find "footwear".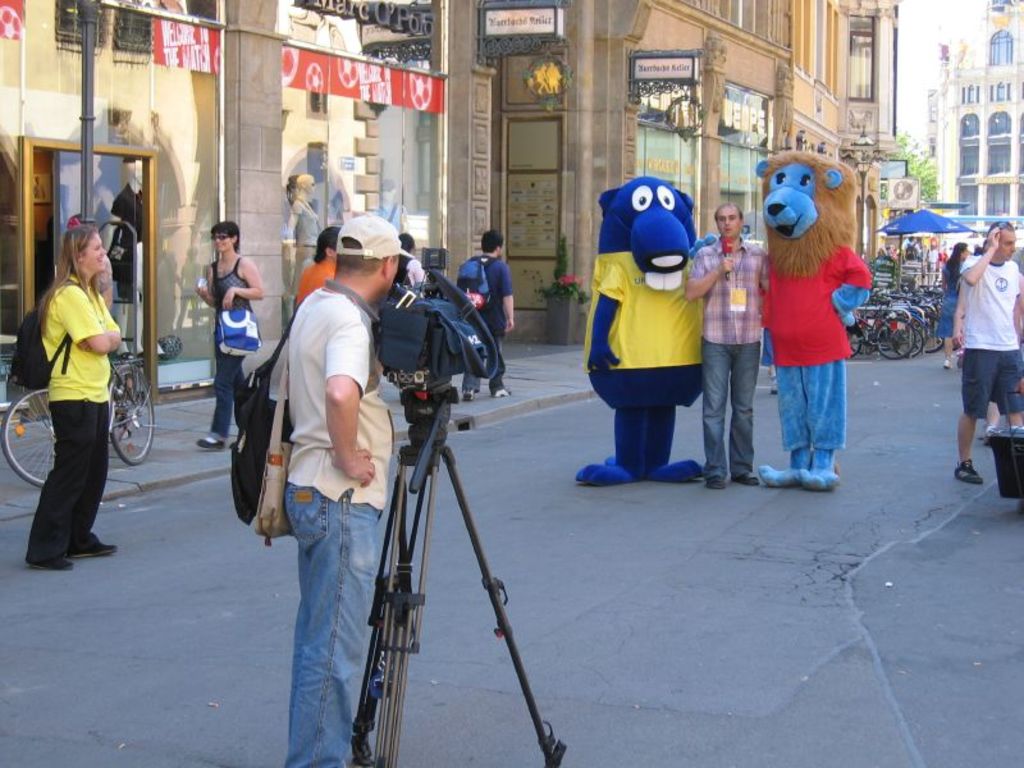
rect(707, 477, 726, 494).
